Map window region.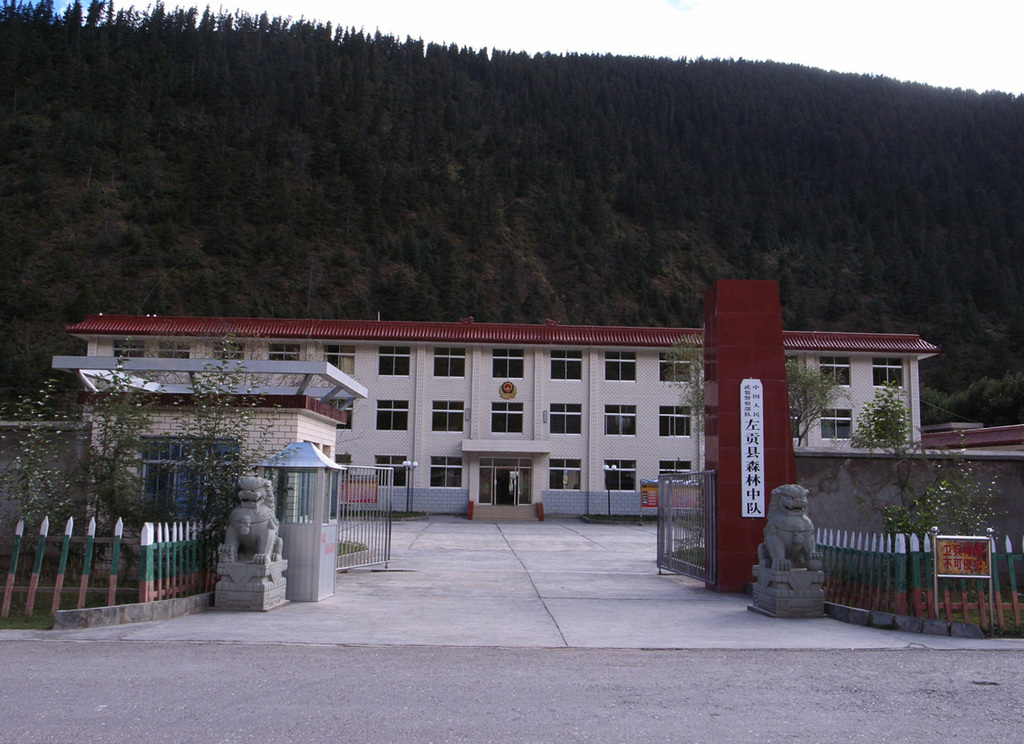
Mapped to crop(546, 458, 580, 489).
